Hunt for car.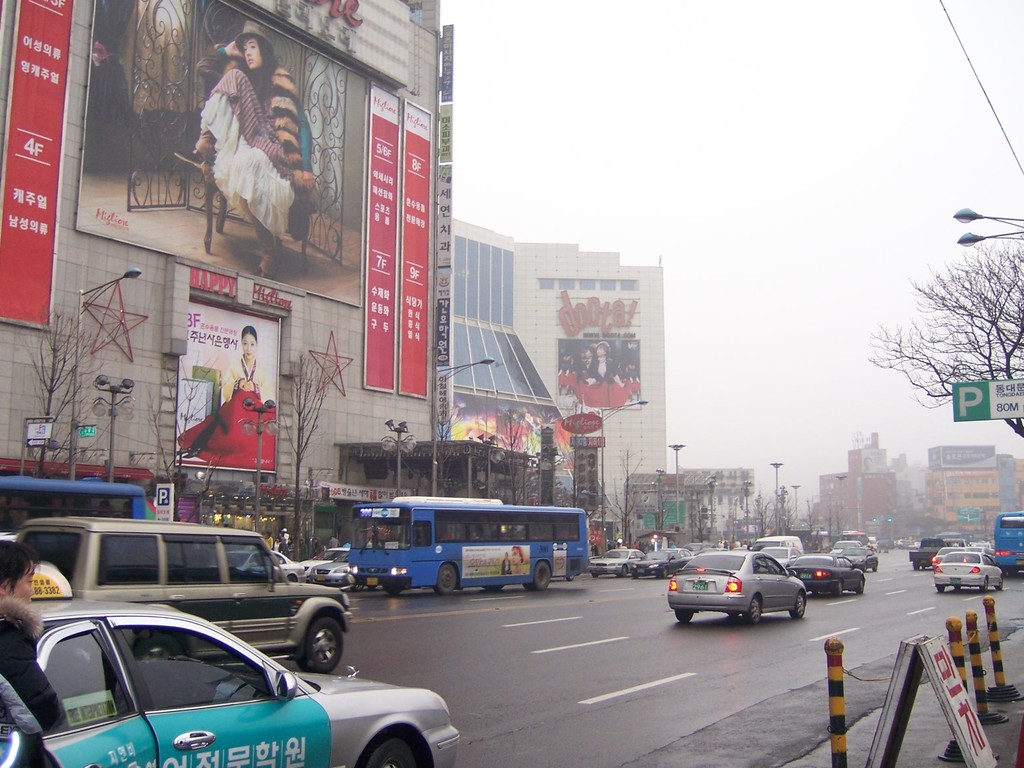
Hunted down at (300, 546, 344, 563).
